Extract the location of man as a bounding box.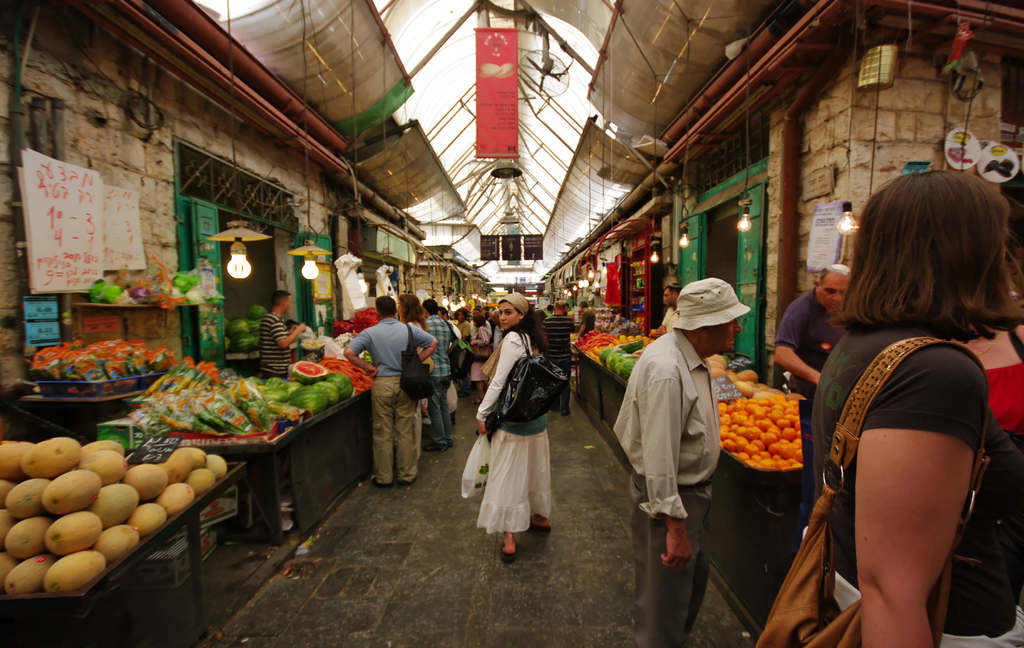
Rect(777, 263, 849, 396).
